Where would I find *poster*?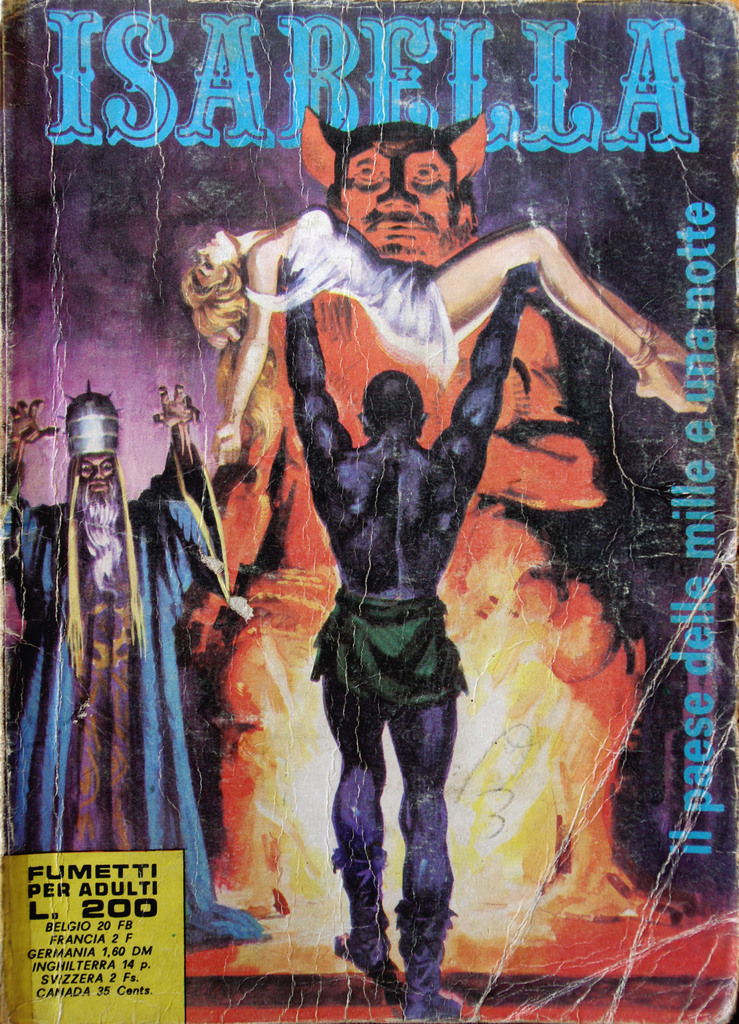
At {"left": 0, "top": 0, "right": 738, "bottom": 1023}.
